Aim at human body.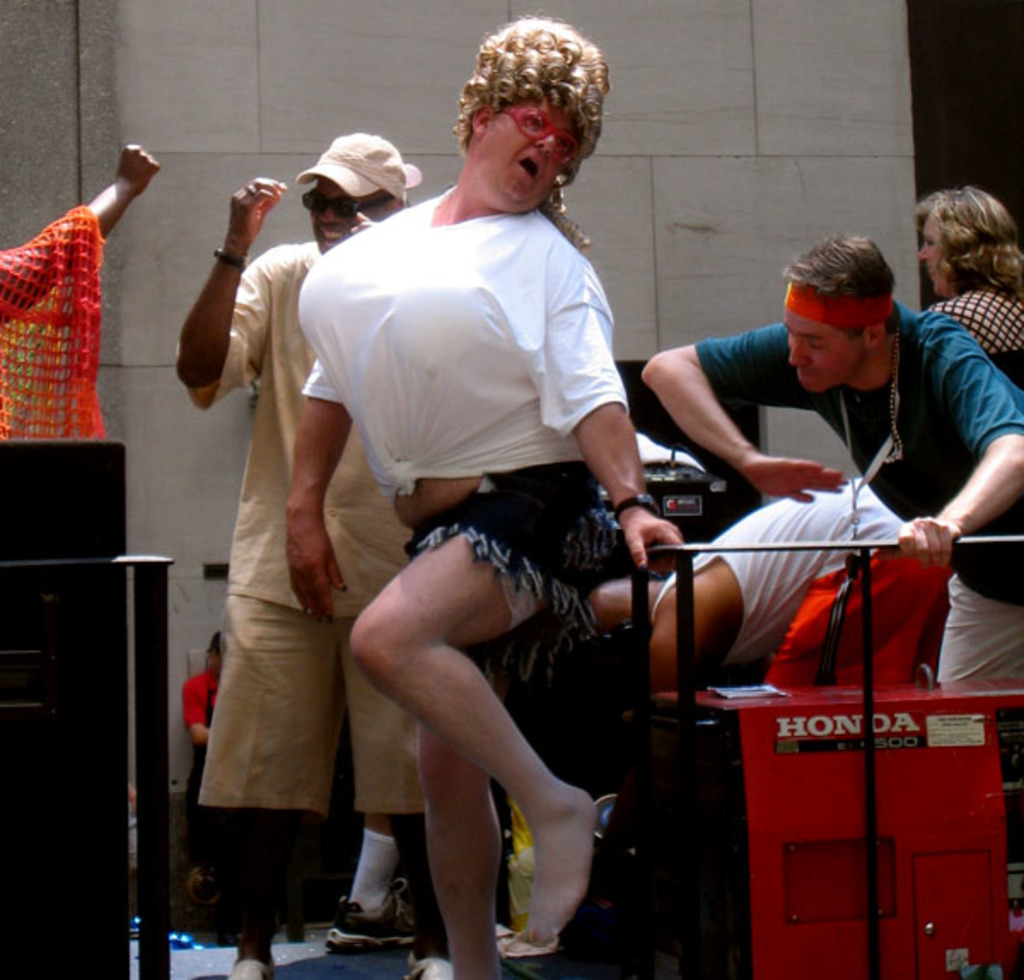
Aimed at 925/268/1022/389.
